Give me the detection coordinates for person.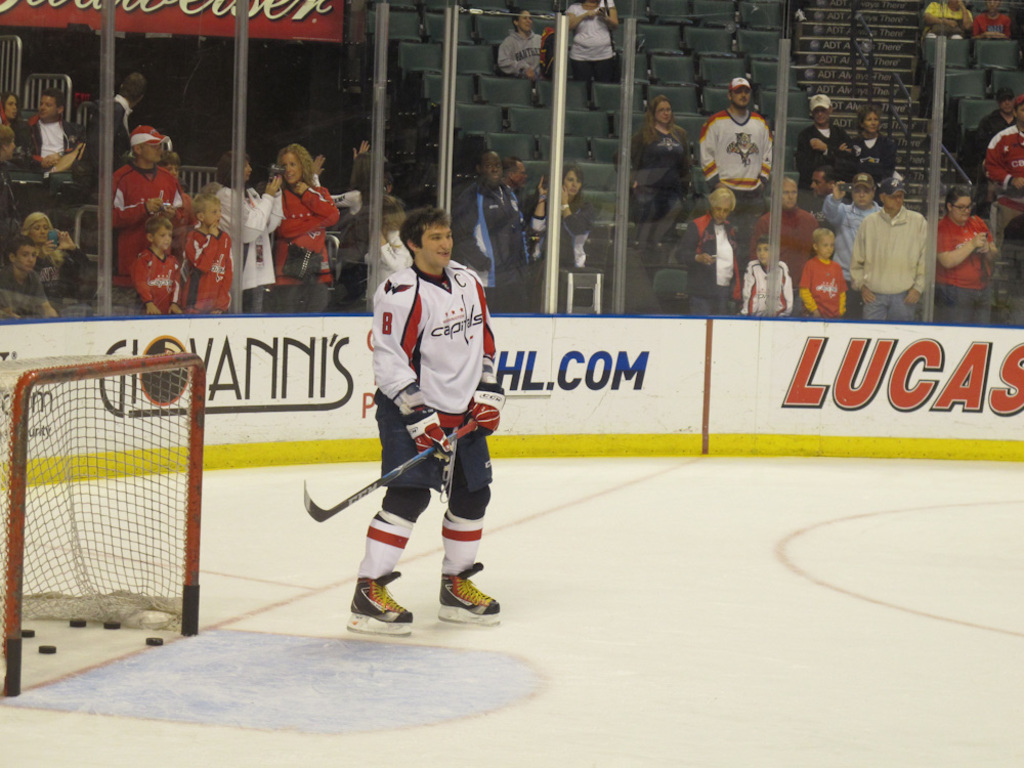
detection(968, 91, 1016, 161).
